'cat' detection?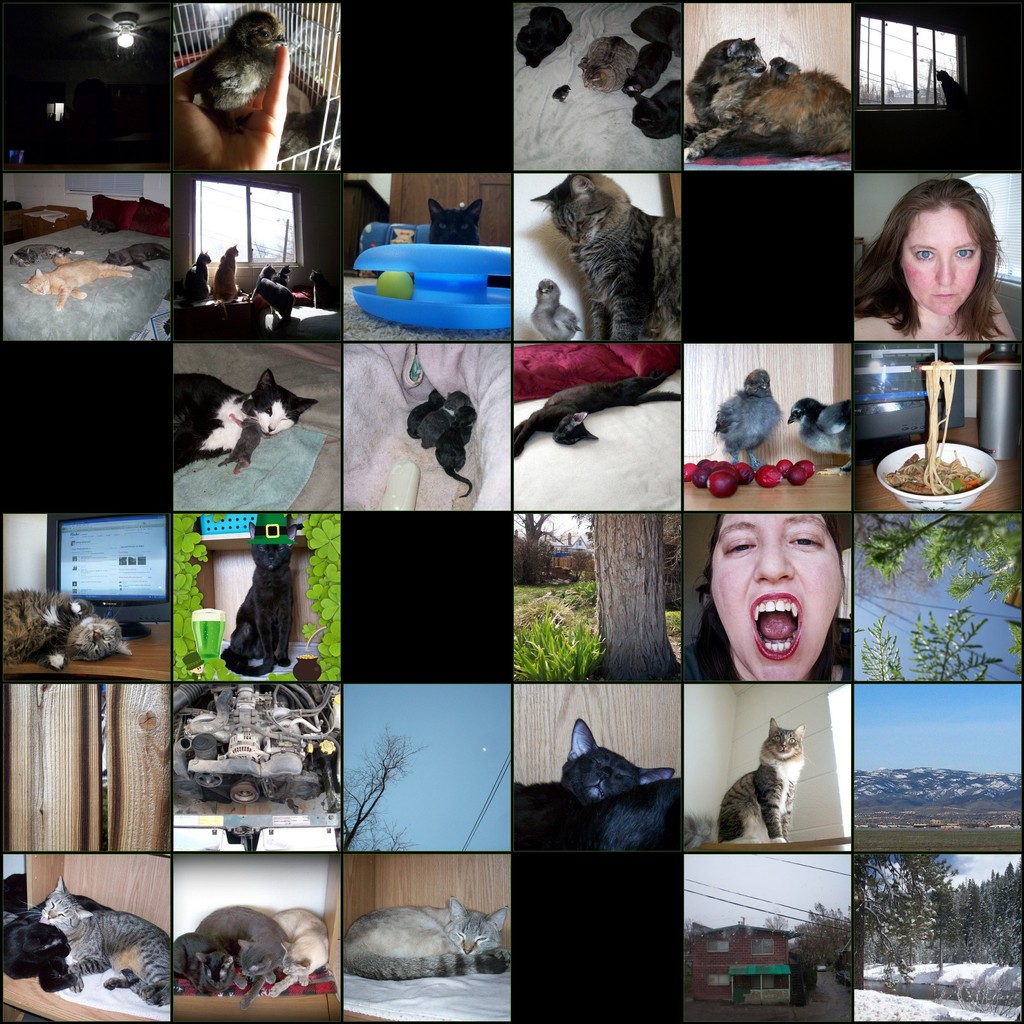
detection(270, 907, 331, 996)
